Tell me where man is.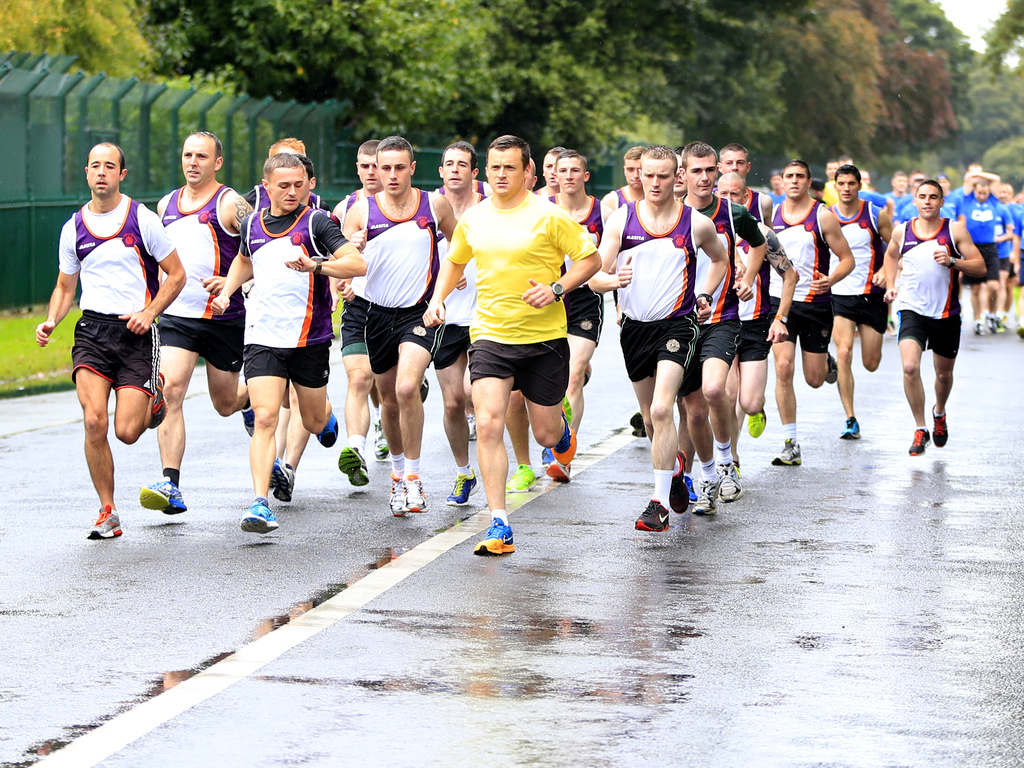
man is at [830,164,898,440].
